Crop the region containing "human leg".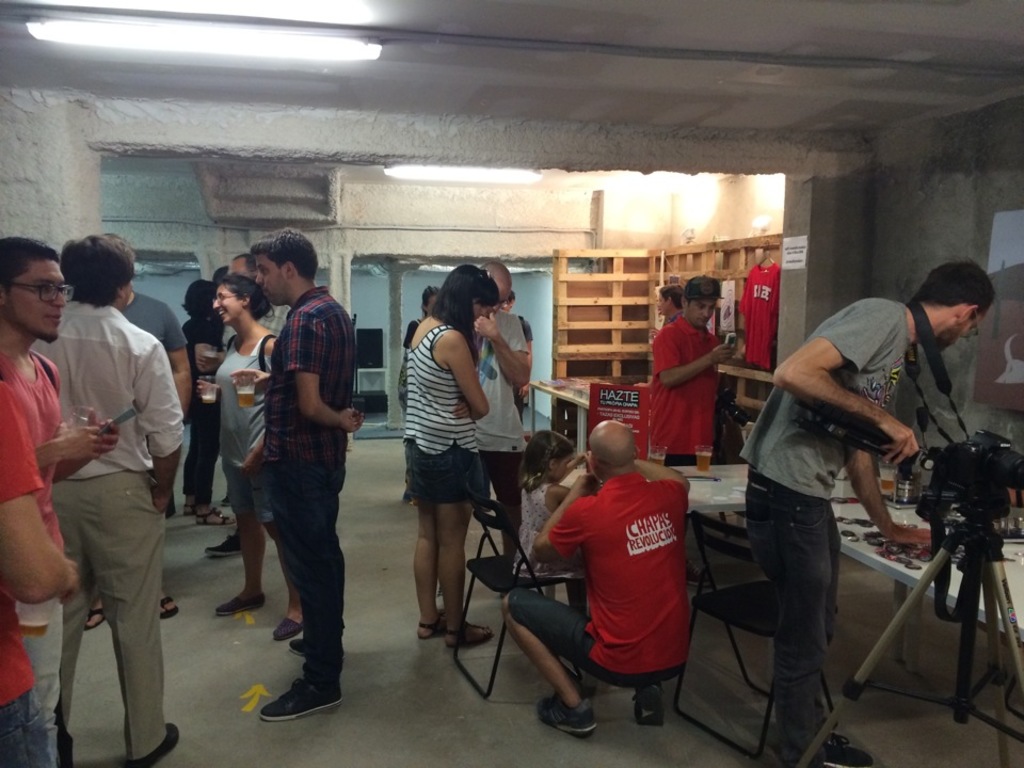
Crop region: [407, 442, 448, 638].
